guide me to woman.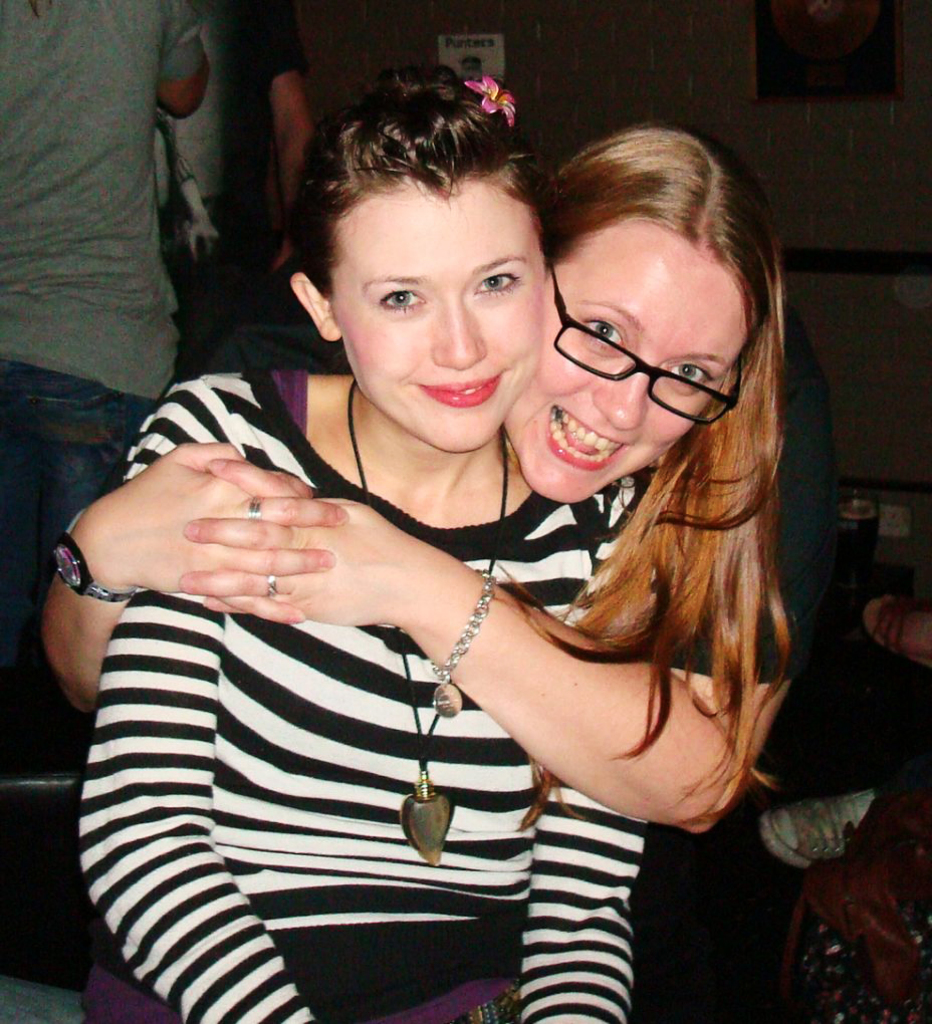
Guidance: l=30, t=125, r=820, b=834.
